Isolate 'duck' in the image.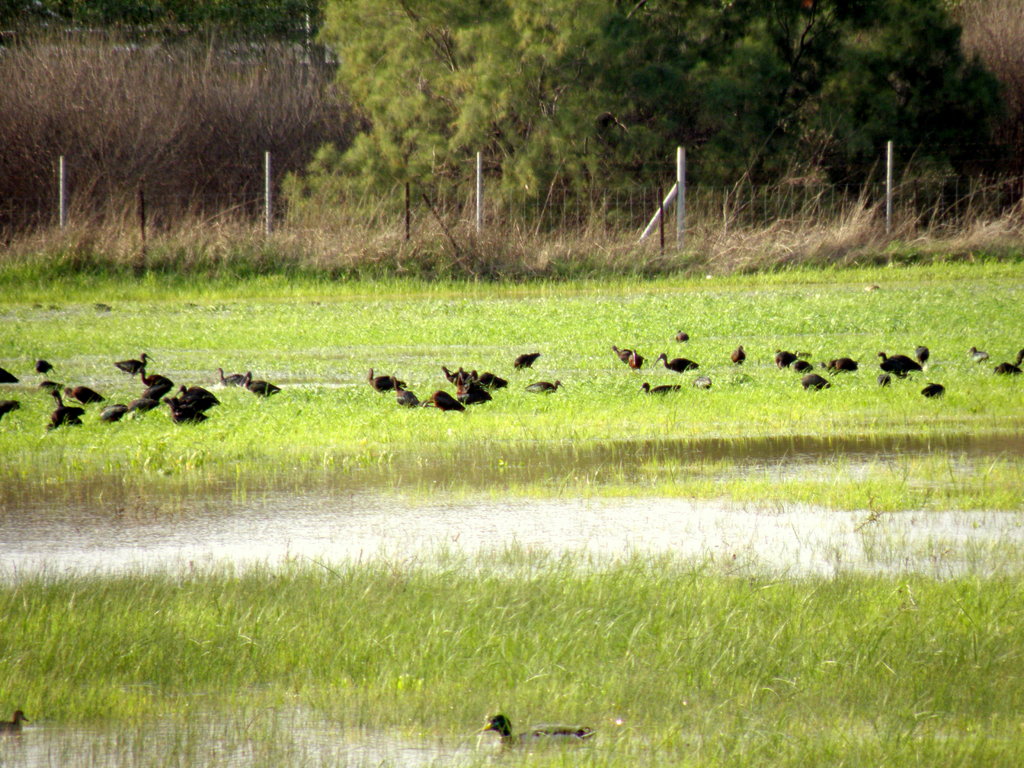
Isolated region: [x1=179, y1=384, x2=220, y2=410].
